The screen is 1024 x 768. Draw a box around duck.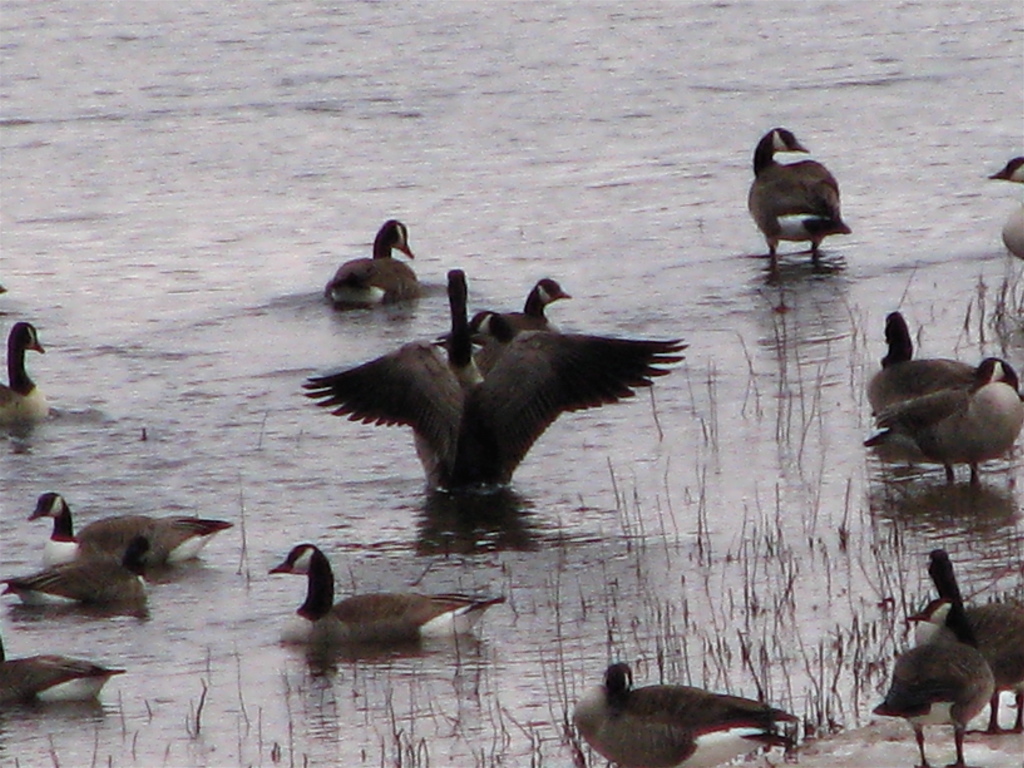
pyautogui.locateOnScreen(474, 279, 589, 337).
